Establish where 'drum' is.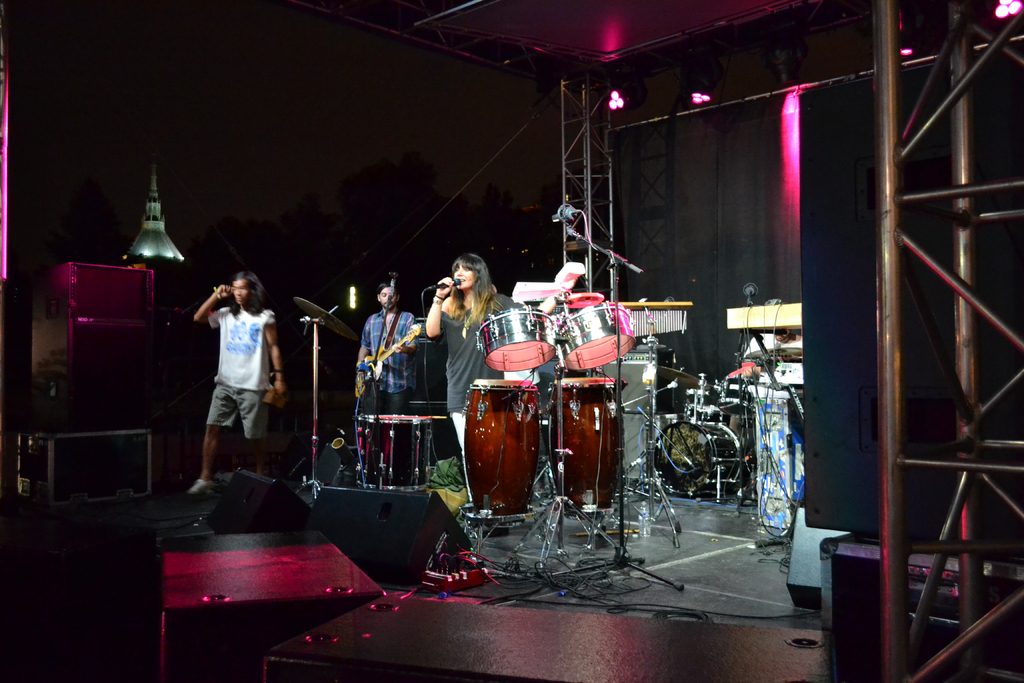
Established at 742:340:800:383.
